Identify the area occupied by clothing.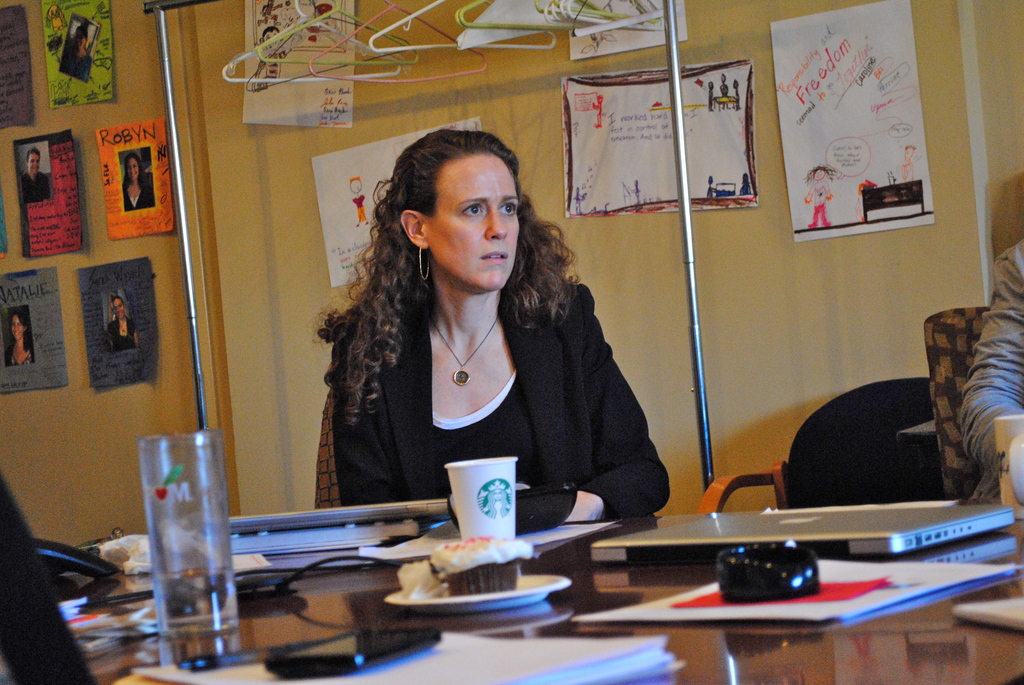
Area: box(3, 348, 37, 369).
